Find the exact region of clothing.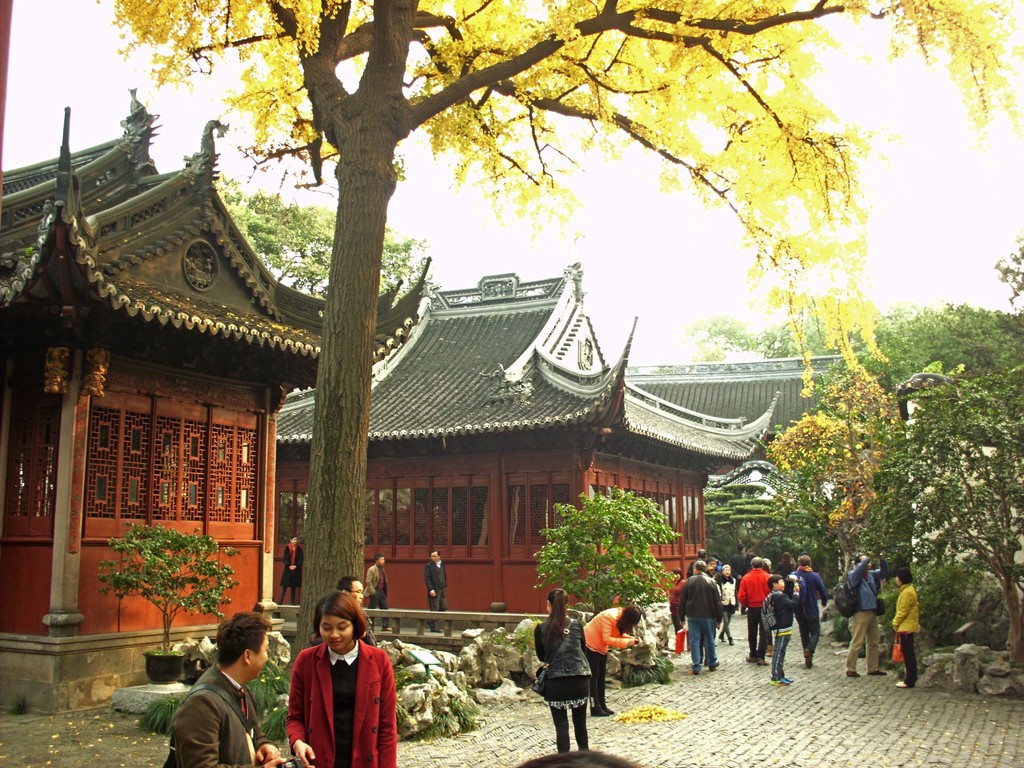
Exact region: {"x1": 896, "y1": 582, "x2": 924, "y2": 685}.
